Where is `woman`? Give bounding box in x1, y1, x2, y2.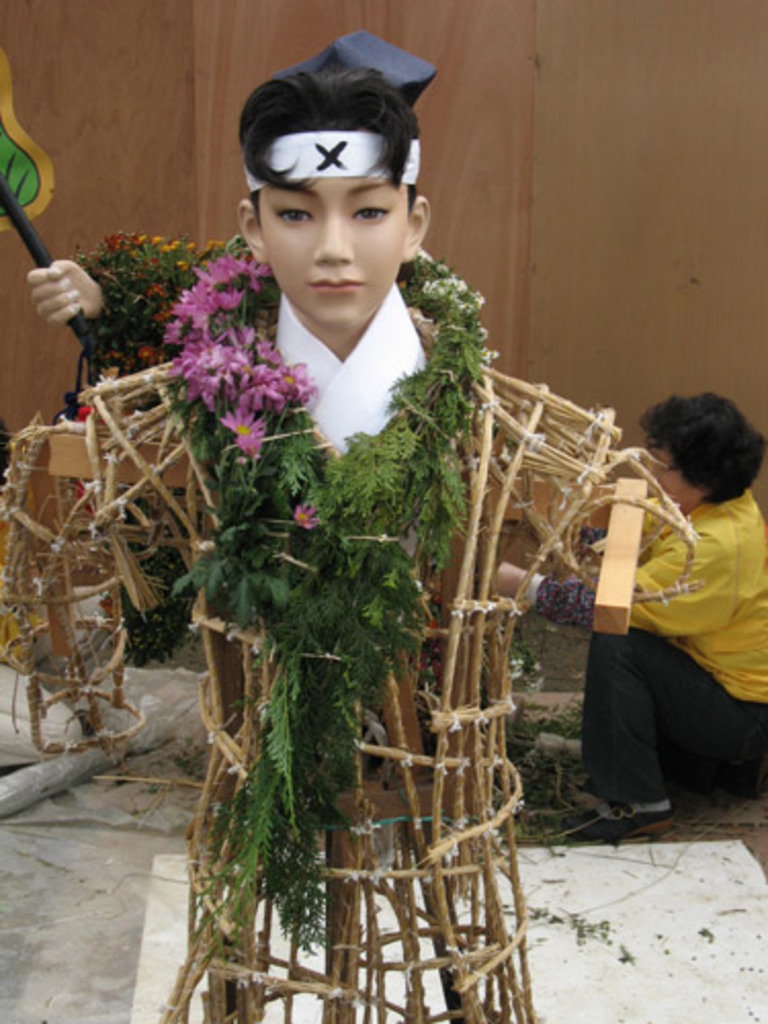
489, 391, 766, 829.
